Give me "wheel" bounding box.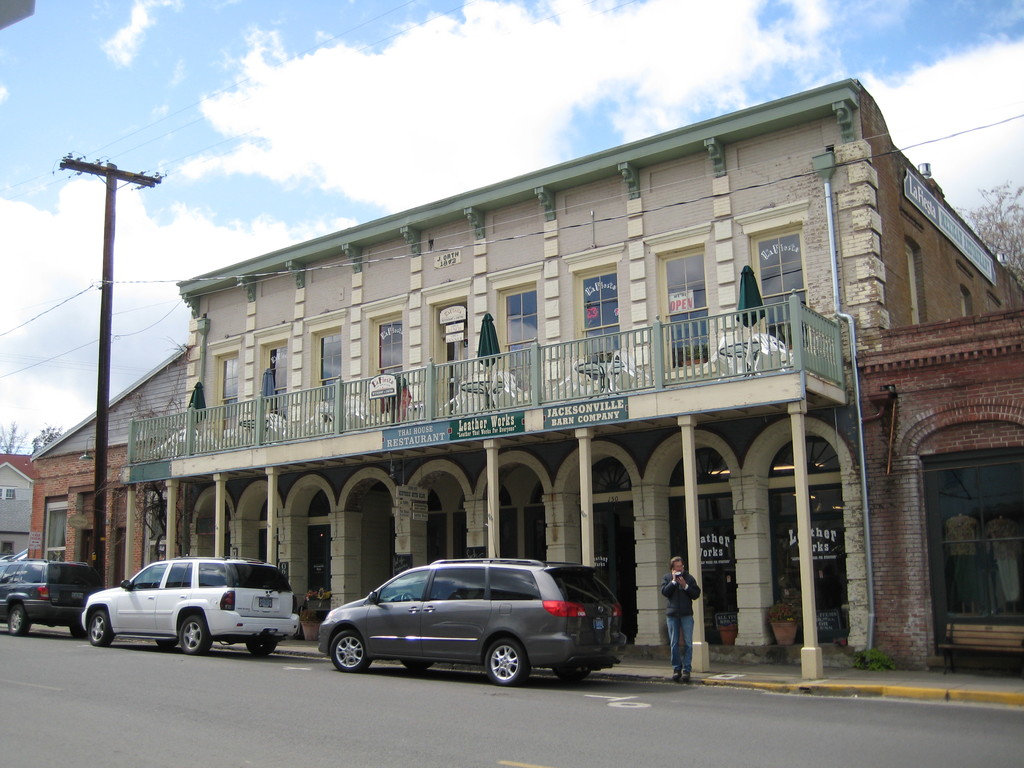
BBox(401, 659, 434, 669).
